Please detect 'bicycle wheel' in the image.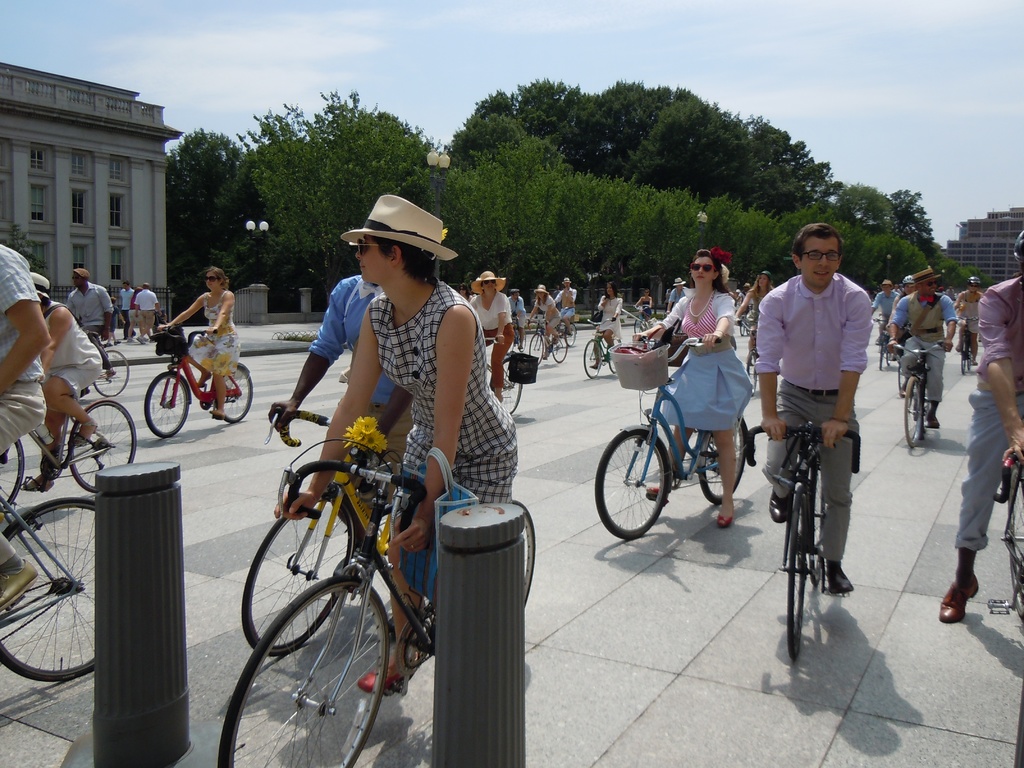
(555,333,566,365).
